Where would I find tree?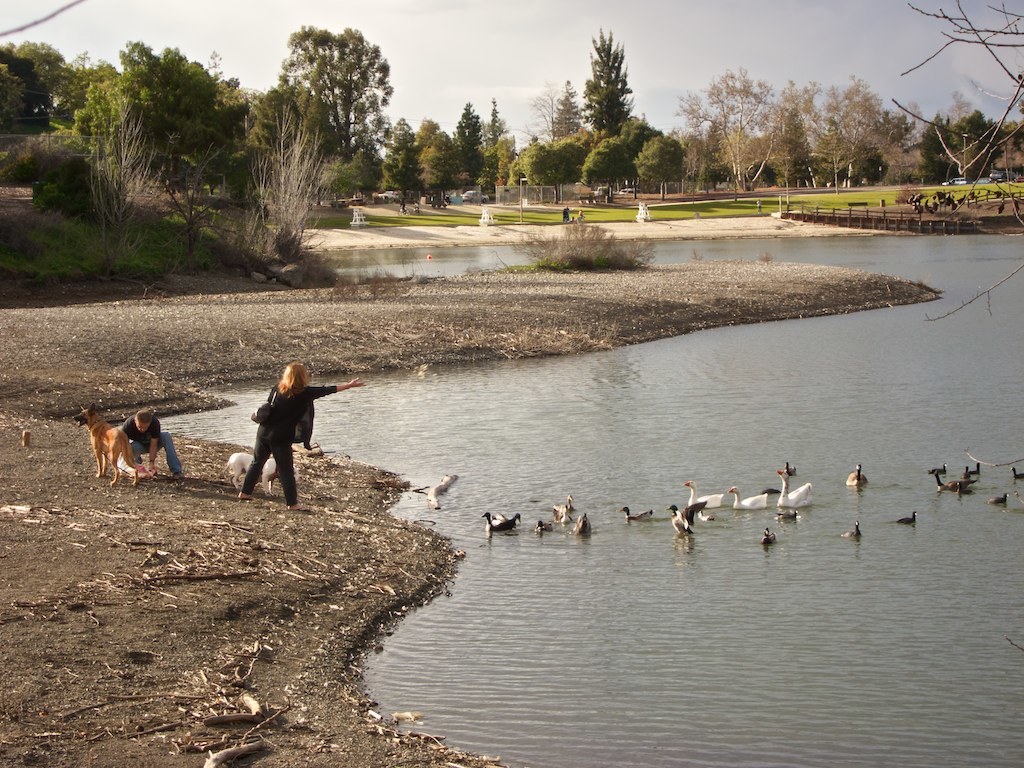
At detection(0, 33, 67, 156).
